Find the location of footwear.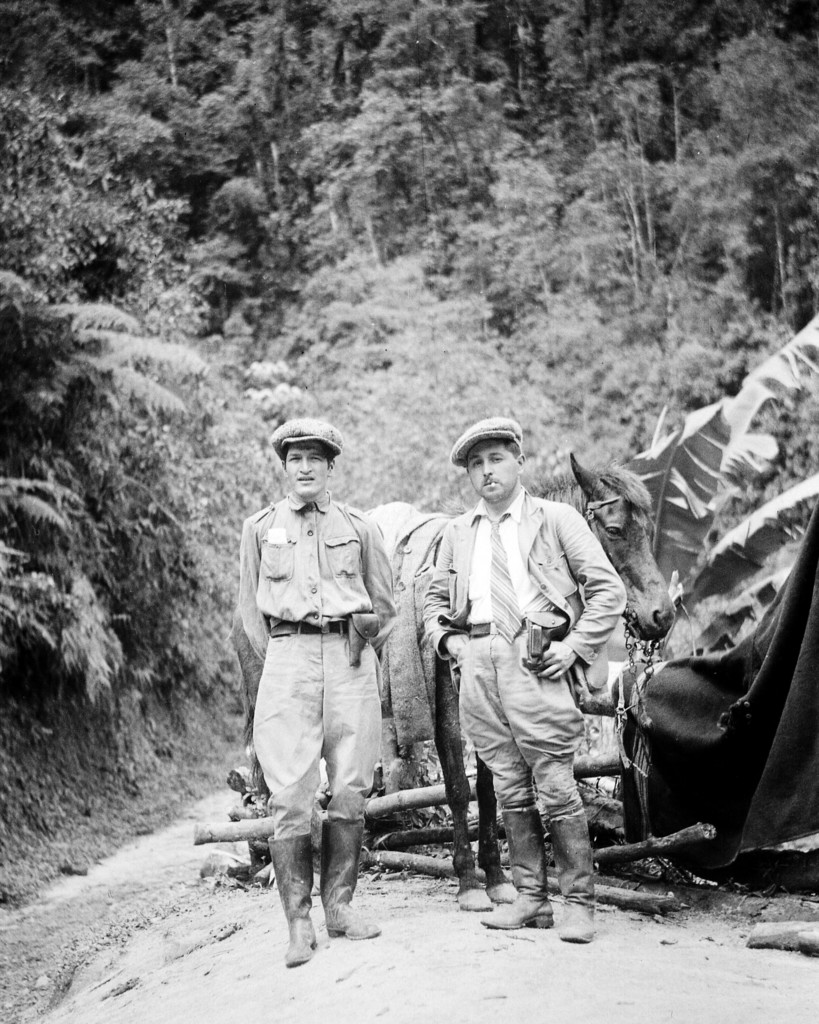
Location: [480, 812, 554, 931].
